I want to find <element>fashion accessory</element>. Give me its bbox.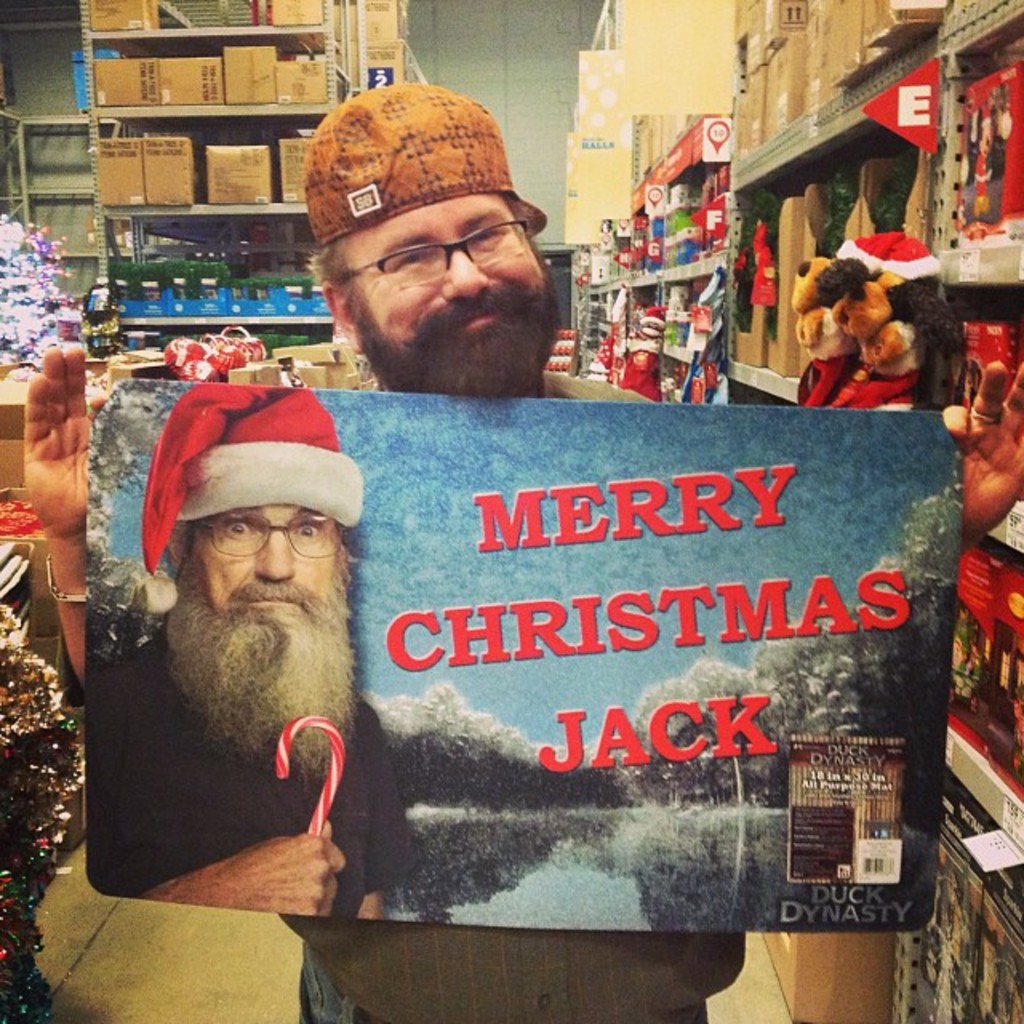
[147,384,366,610].
